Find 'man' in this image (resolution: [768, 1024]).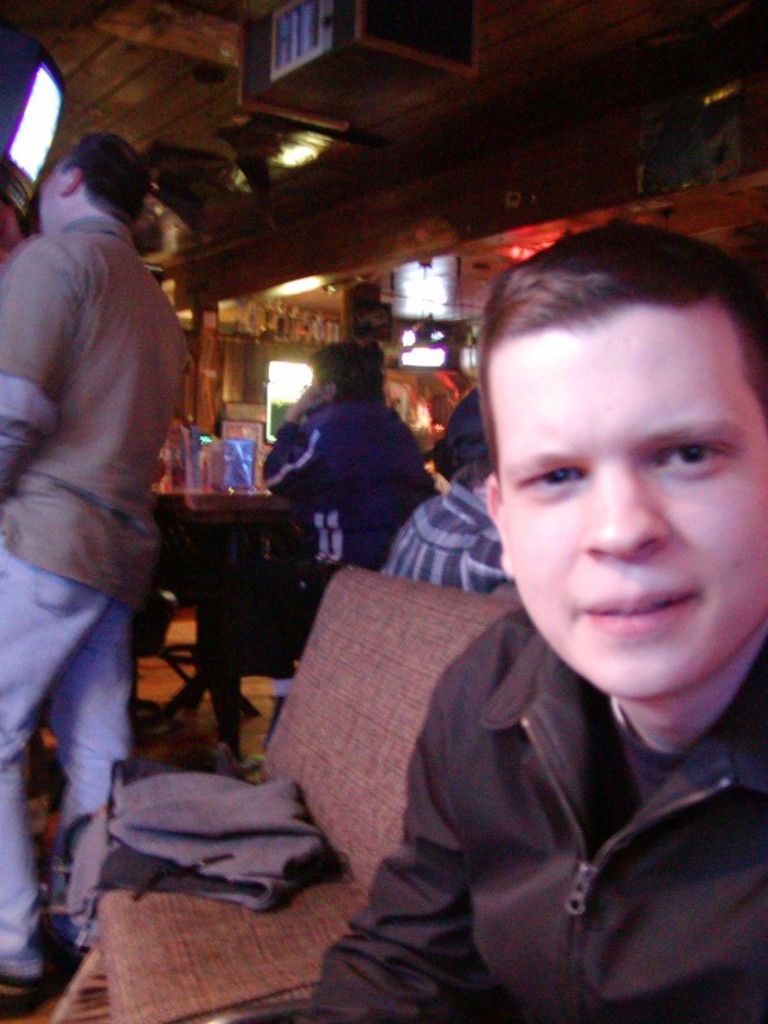
0, 126, 189, 1005.
